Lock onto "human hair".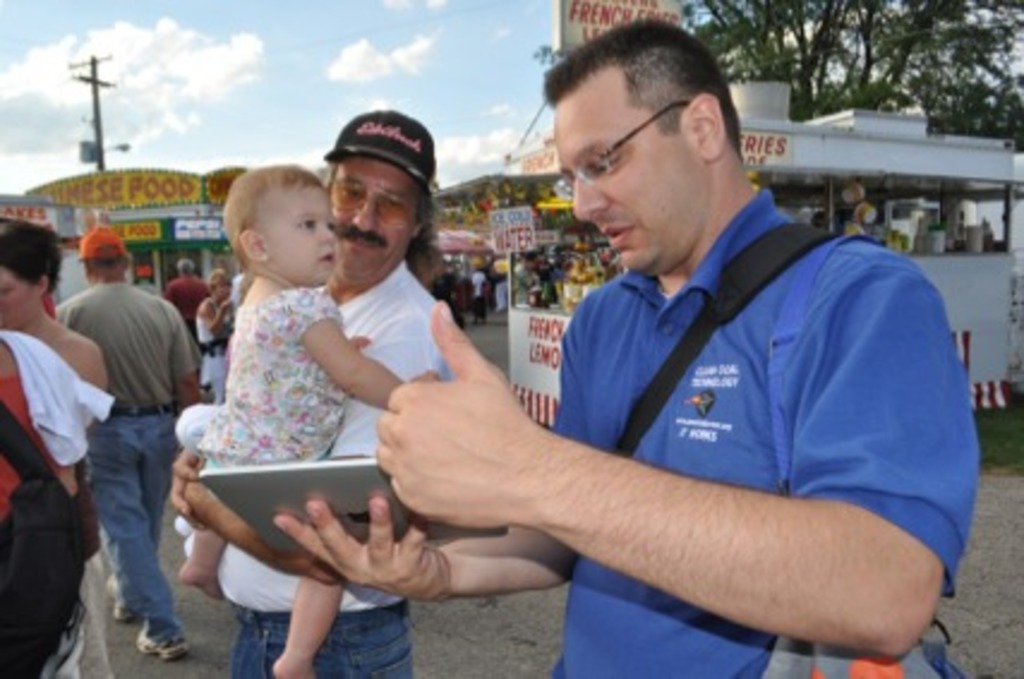
Locked: l=326, t=161, r=436, b=281.
